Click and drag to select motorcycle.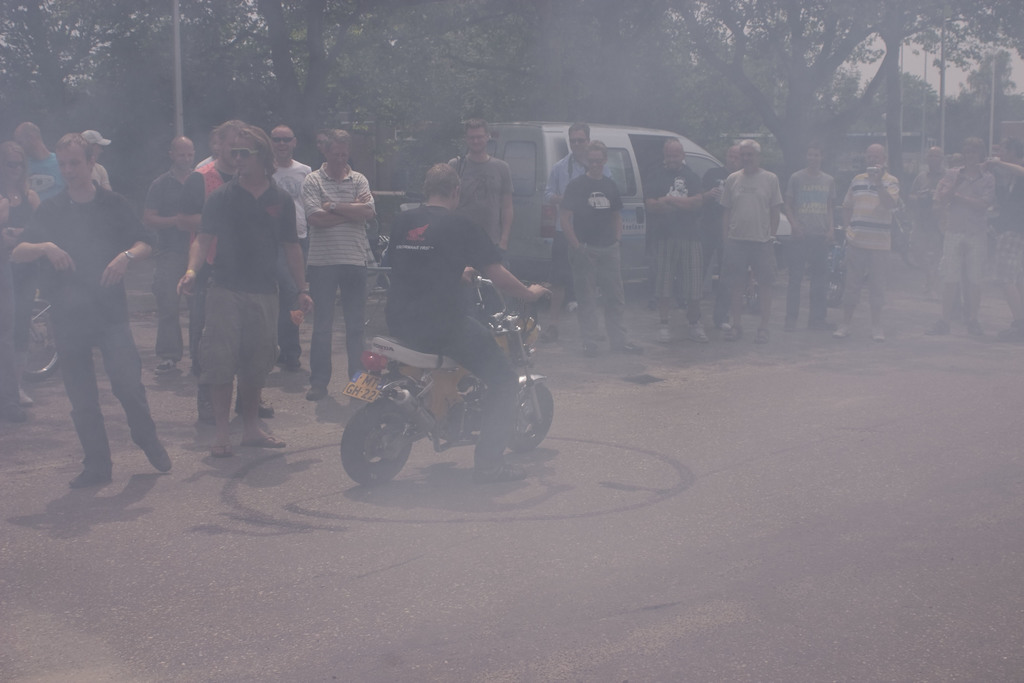
Selection: crop(341, 276, 554, 486).
